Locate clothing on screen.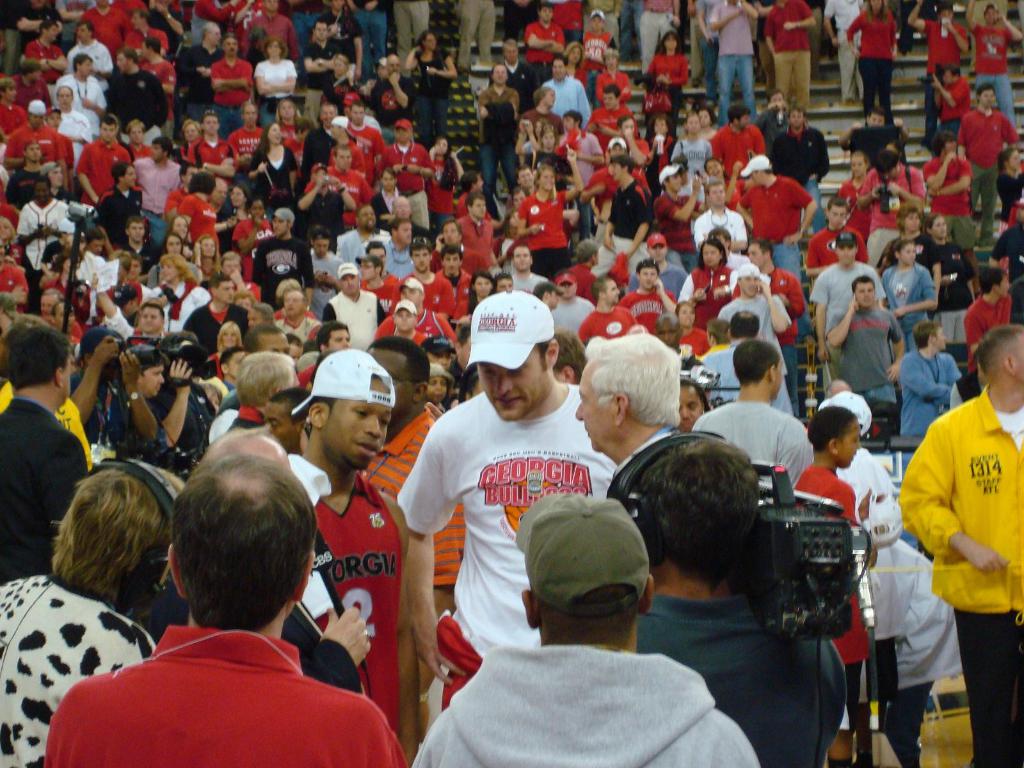
On screen at left=324, top=287, right=384, bottom=348.
